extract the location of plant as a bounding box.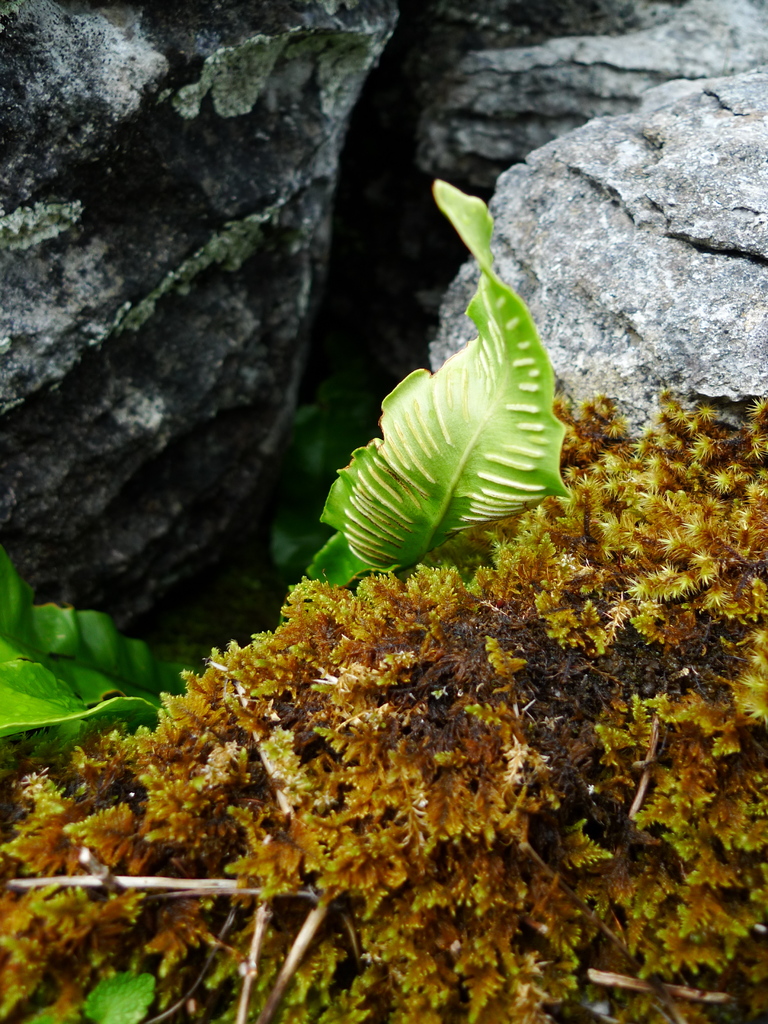
{"left": 10, "top": 109, "right": 767, "bottom": 973}.
